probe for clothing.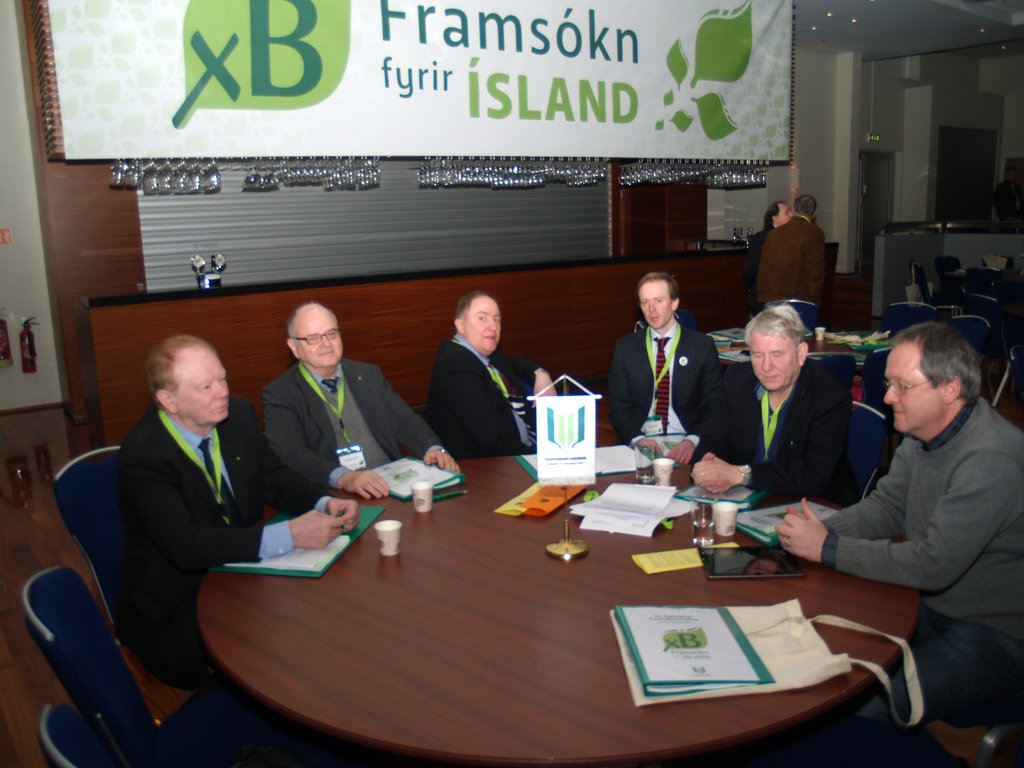
Probe result: crop(438, 335, 538, 437).
